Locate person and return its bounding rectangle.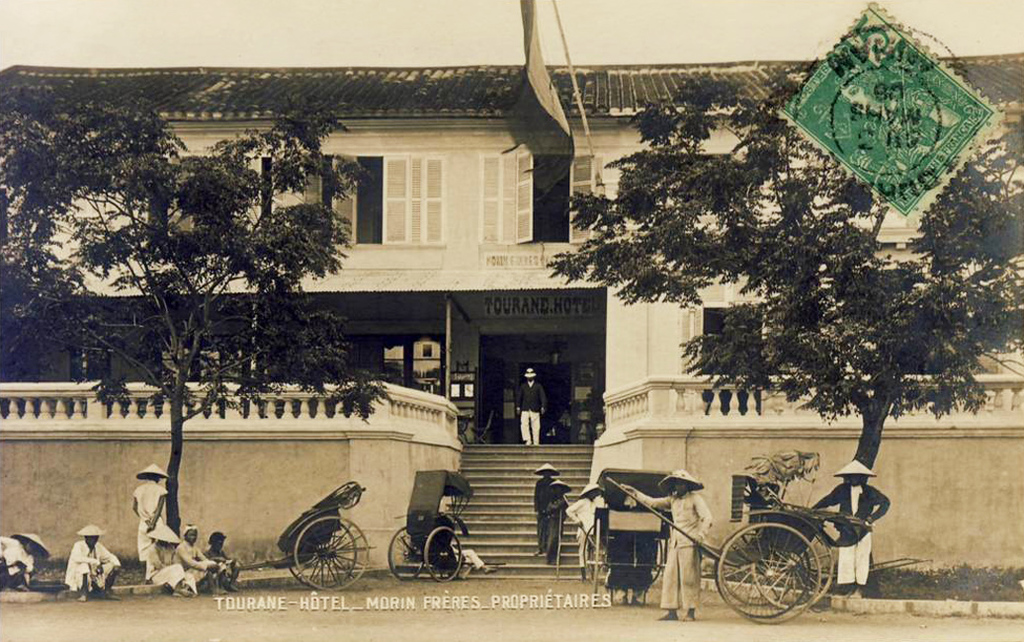
bbox=[509, 364, 549, 445].
